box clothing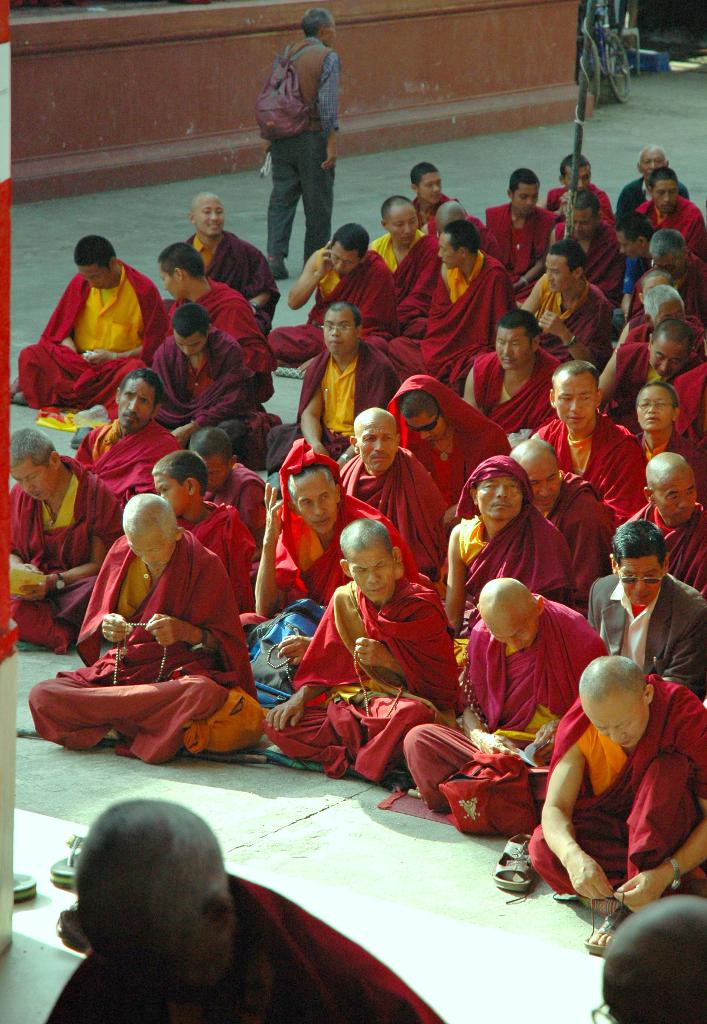
l=591, t=566, r=706, b=700
